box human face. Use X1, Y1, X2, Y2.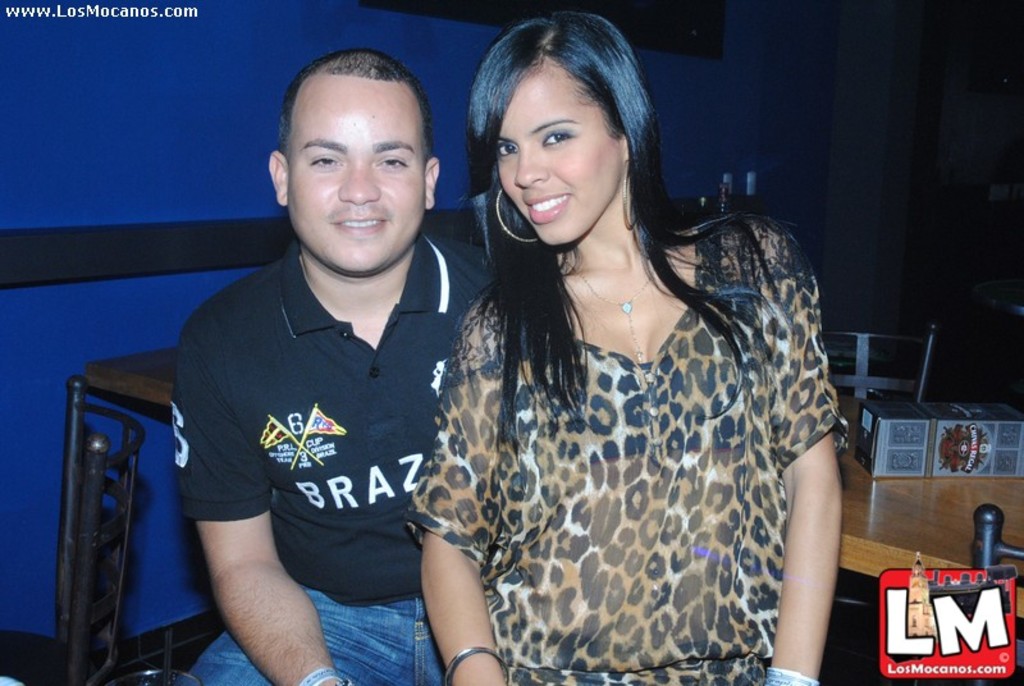
285, 77, 425, 273.
